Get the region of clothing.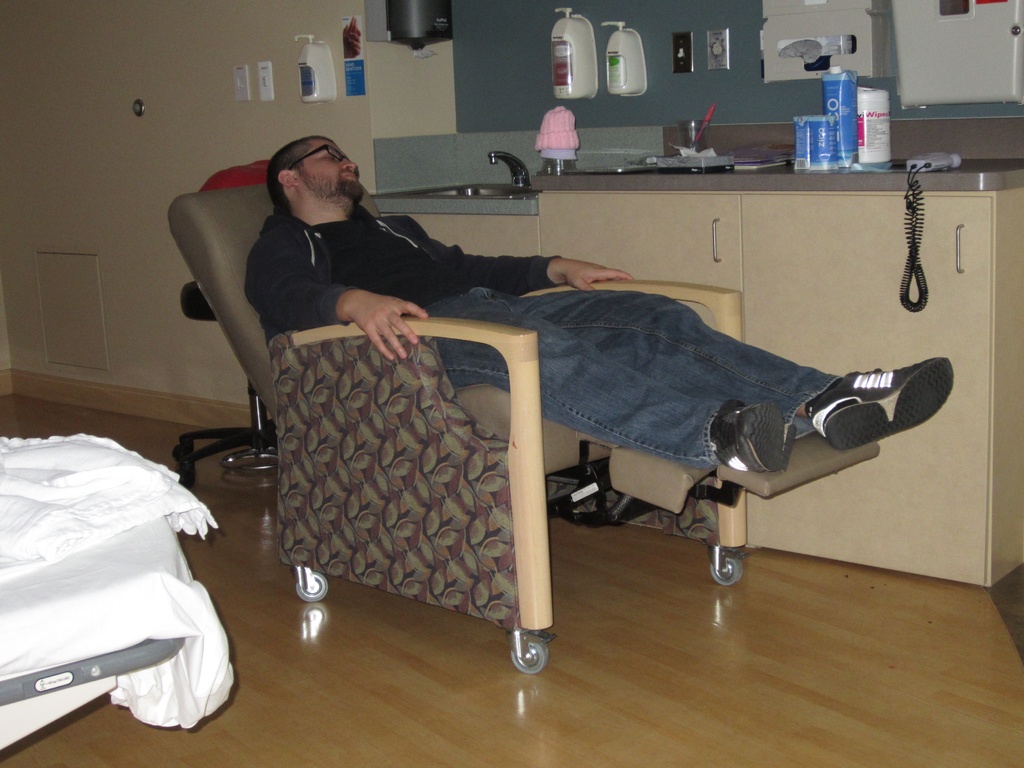
[404, 285, 842, 465].
